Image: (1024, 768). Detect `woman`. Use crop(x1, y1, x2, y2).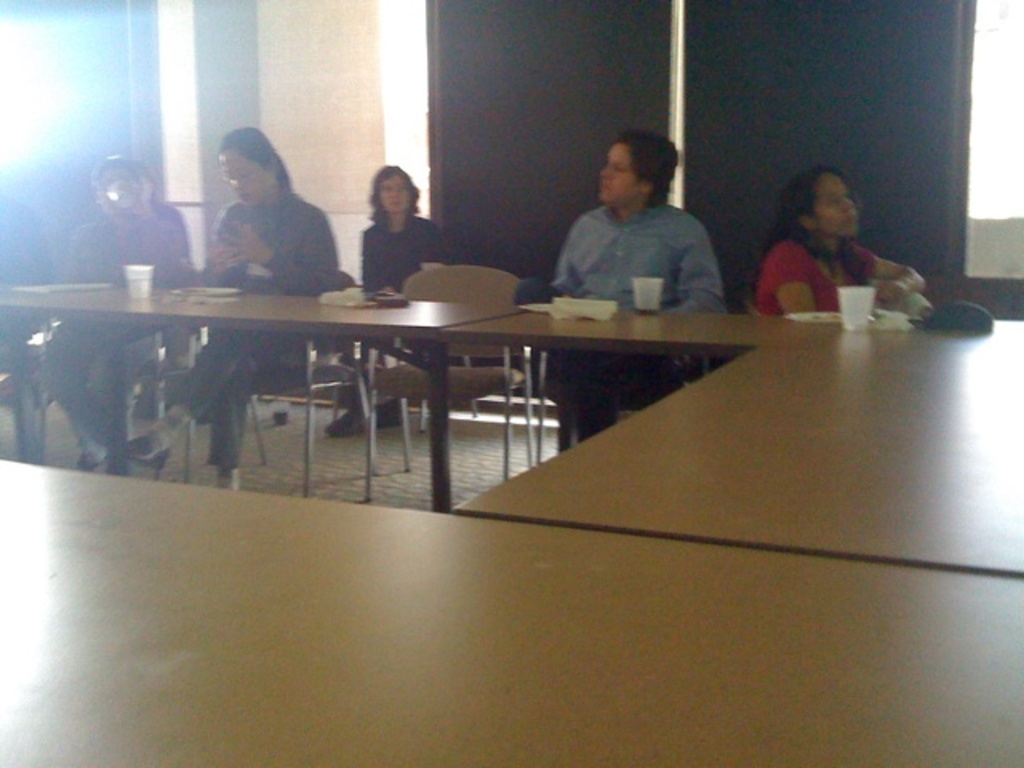
crop(115, 122, 344, 490).
